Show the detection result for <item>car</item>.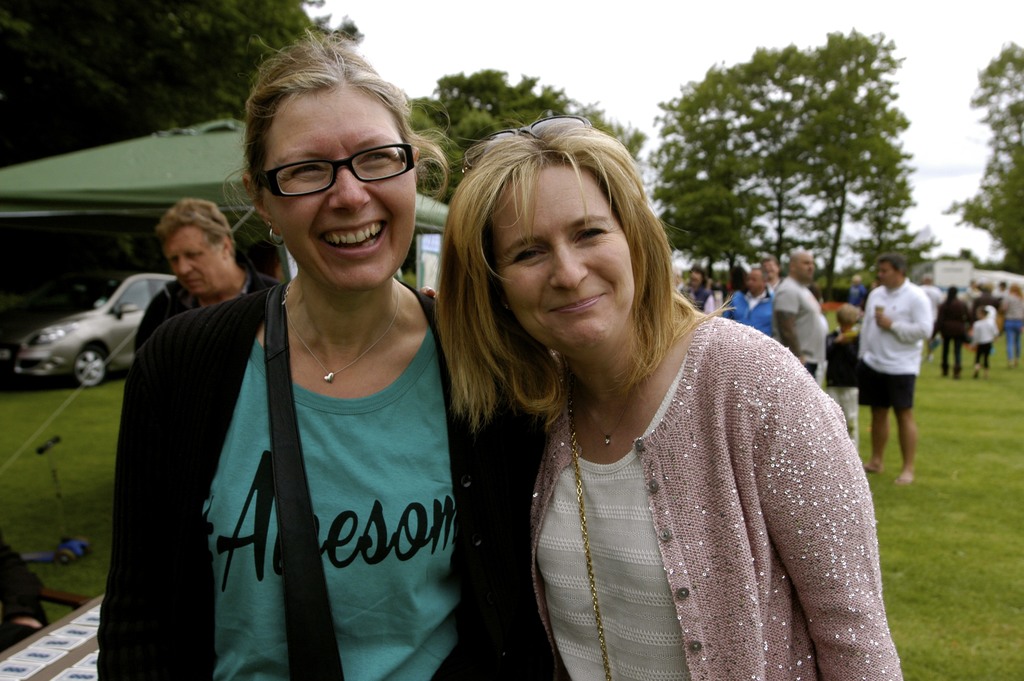
0:272:176:389.
